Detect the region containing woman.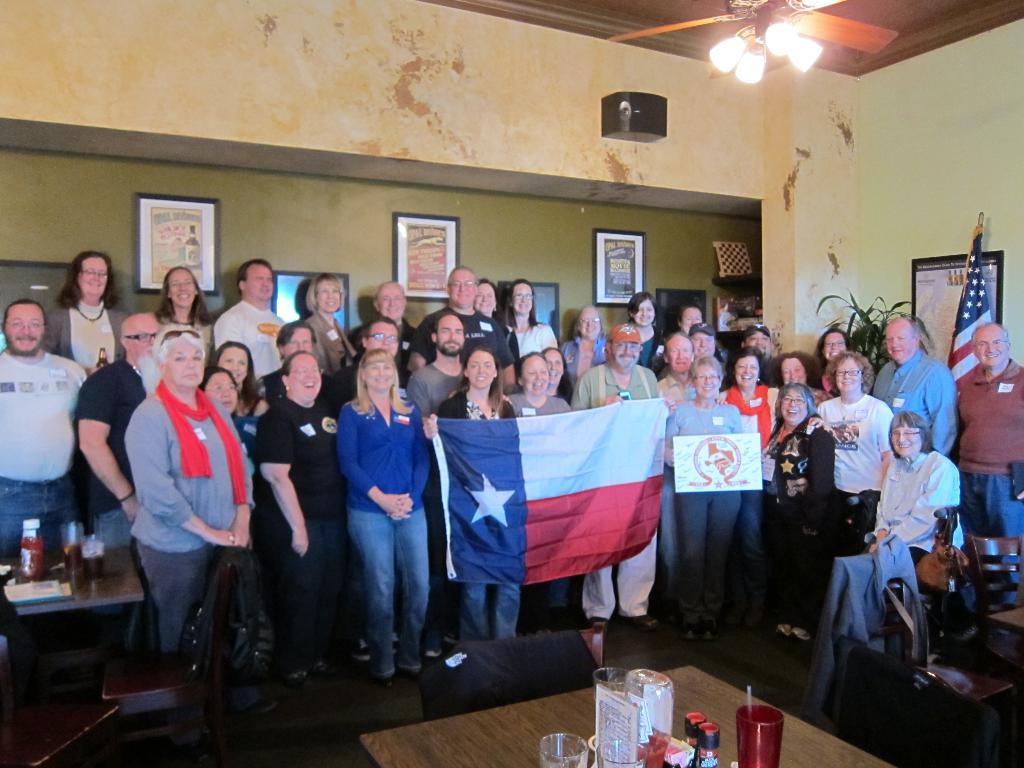
left=127, top=326, right=262, bottom=675.
